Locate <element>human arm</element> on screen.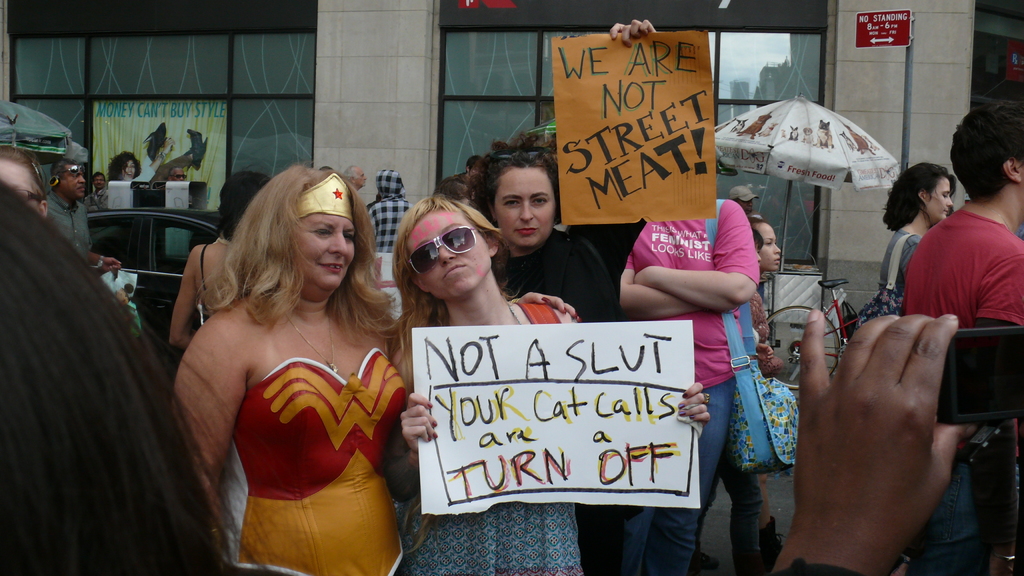
On screen at [605,15,668,60].
